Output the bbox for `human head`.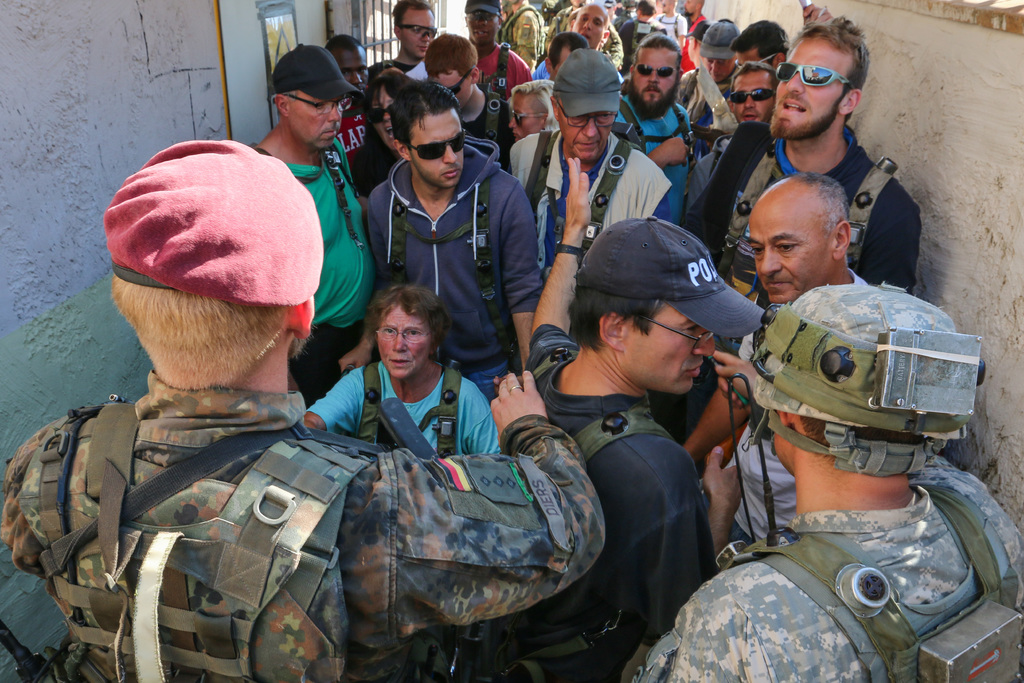
locate(541, 34, 589, 81).
